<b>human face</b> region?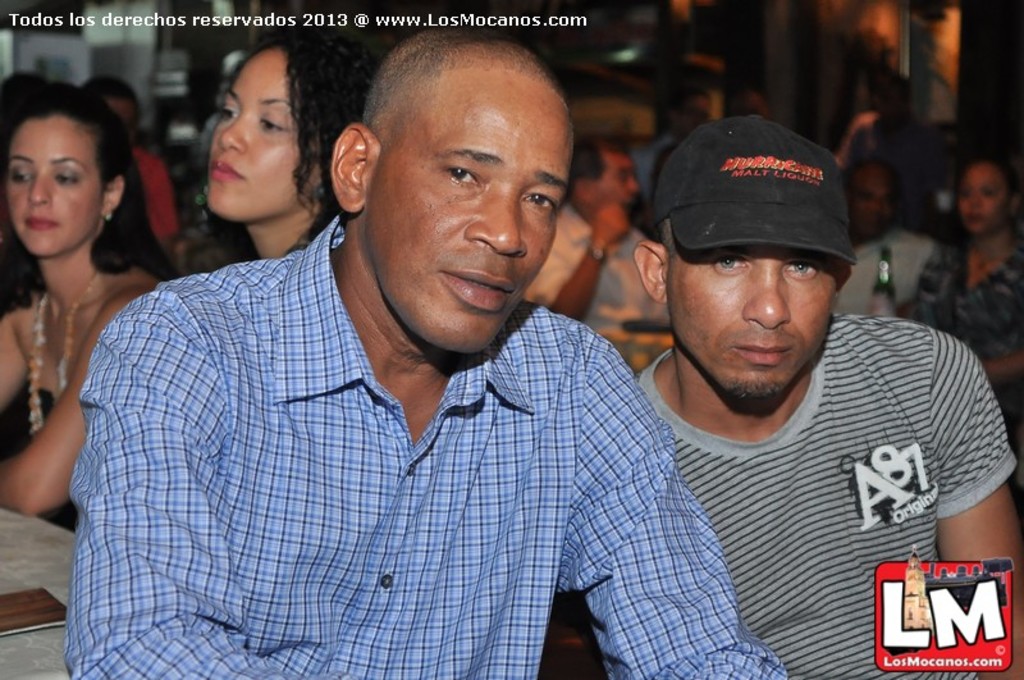
rect(204, 51, 307, 223)
